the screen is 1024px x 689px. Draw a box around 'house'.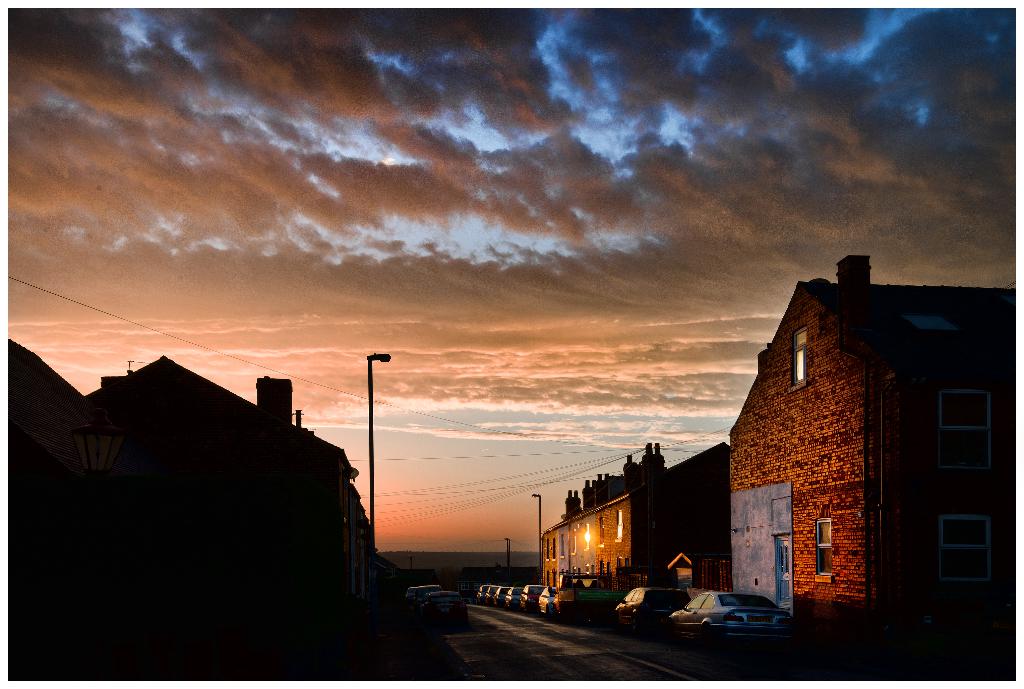
{"left": 724, "top": 252, "right": 1023, "bottom": 642}.
